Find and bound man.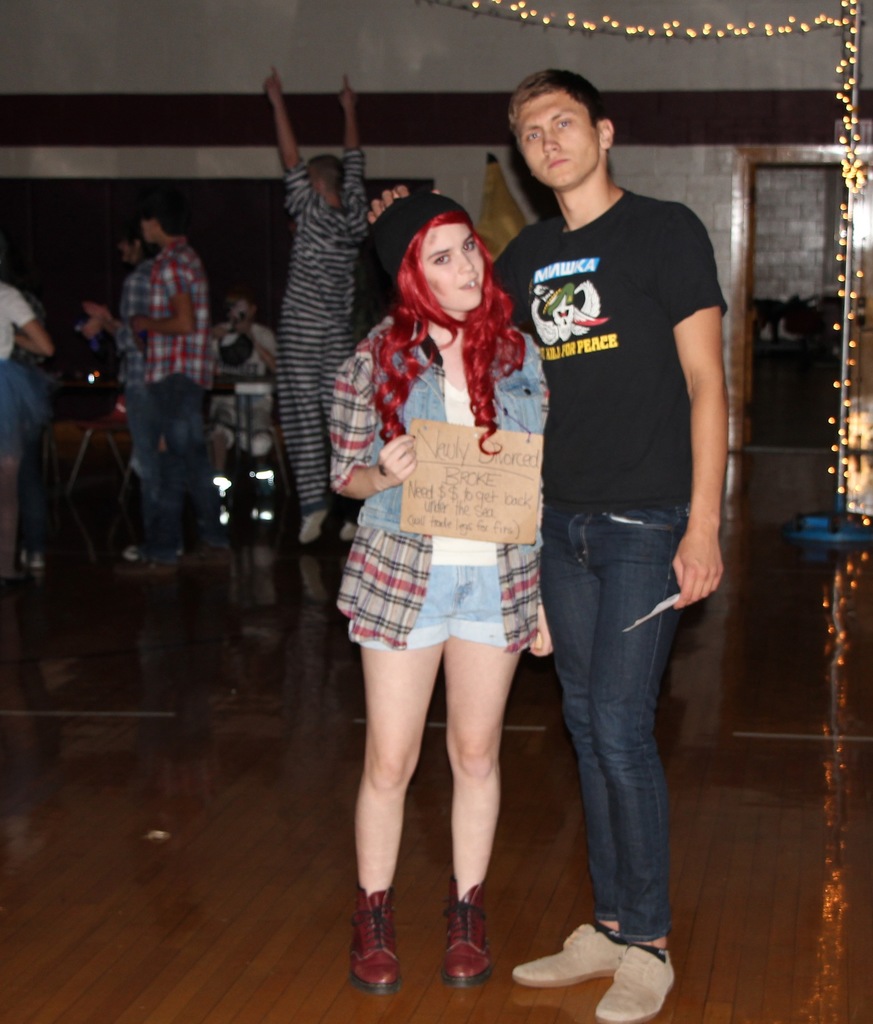
Bound: (x1=77, y1=224, x2=143, y2=570).
